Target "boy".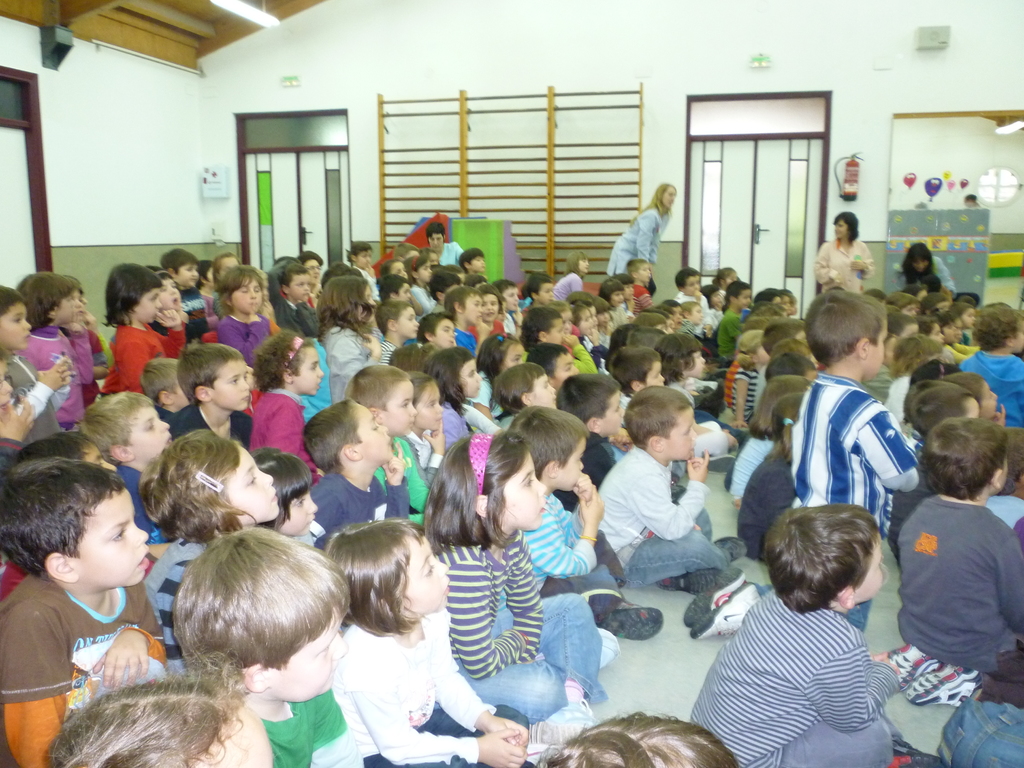
Target region: (x1=0, y1=283, x2=73, y2=443).
